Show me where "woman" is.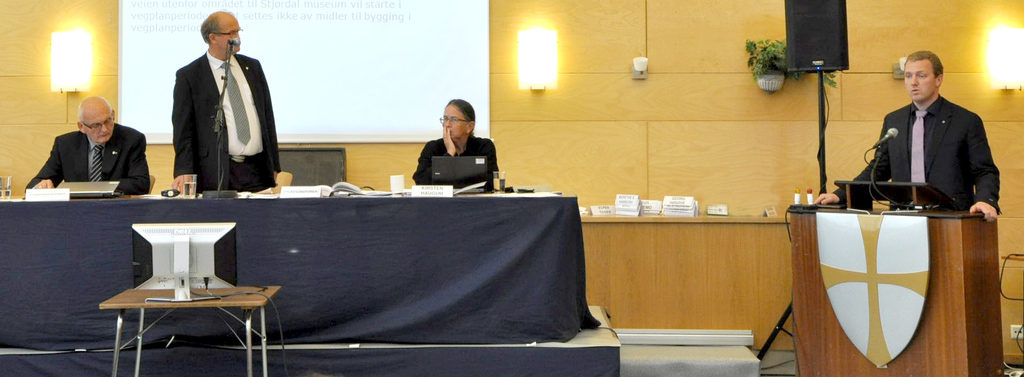
"woman" is at <region>409, 102, 490, 189</region>.
